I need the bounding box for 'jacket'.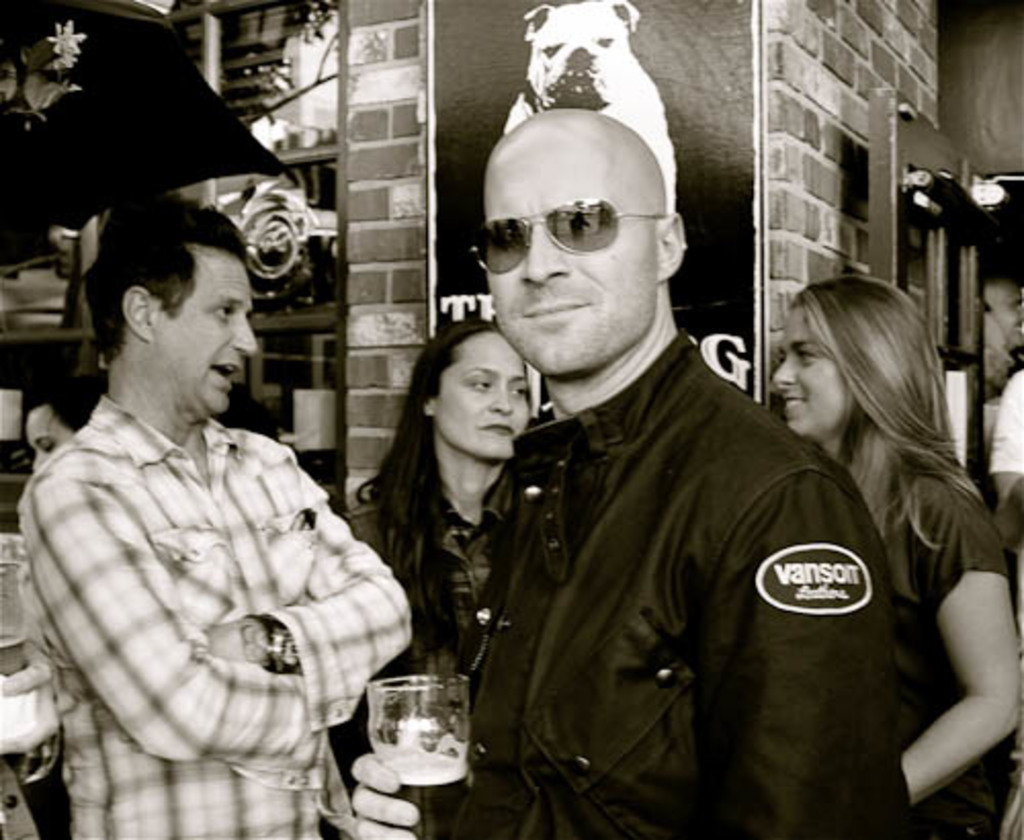
Here it is: pyautogui.locateOnScreen(444, 266, 922, 830).
